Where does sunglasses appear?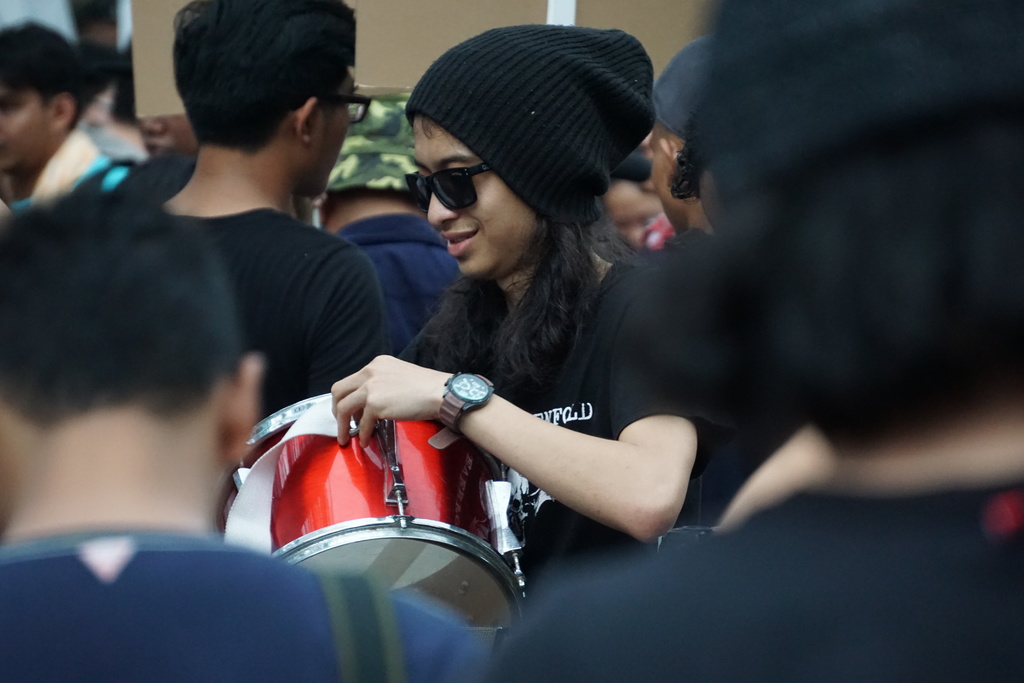
Appears at (404, 162, 492, 216).
